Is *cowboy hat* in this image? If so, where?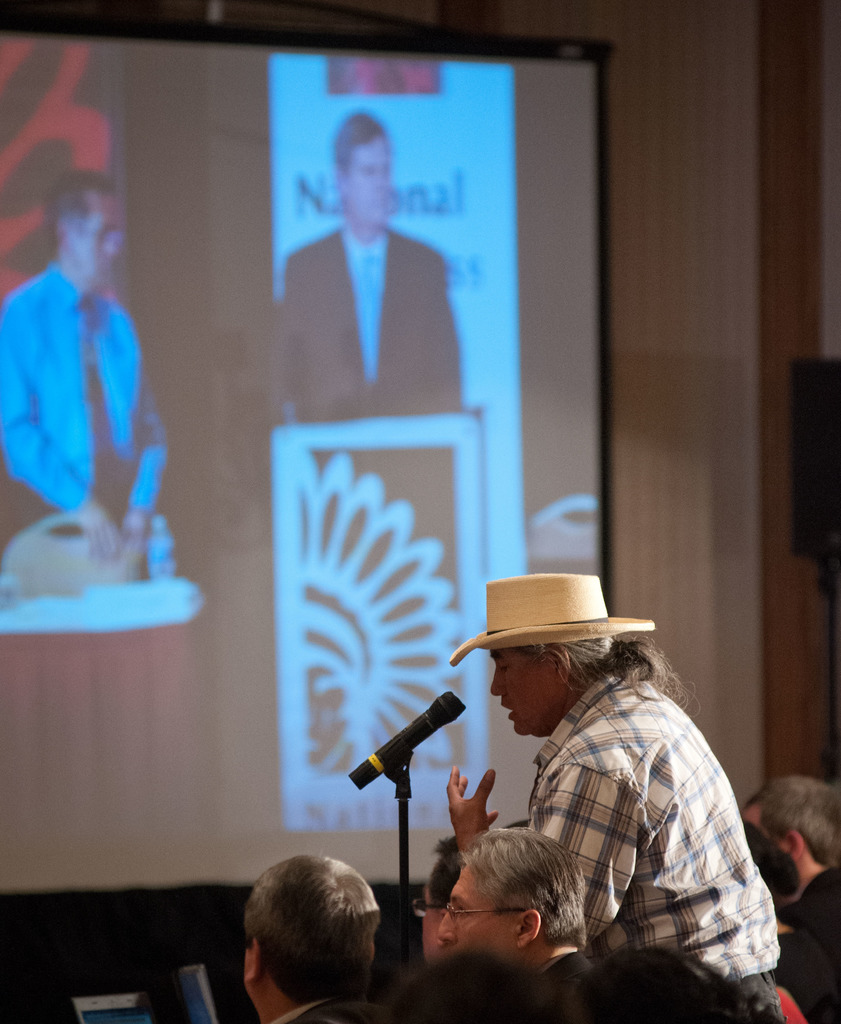
Yes, at {"x1": 467, "y1": 575, "x2": 657, "y2": 682}.
